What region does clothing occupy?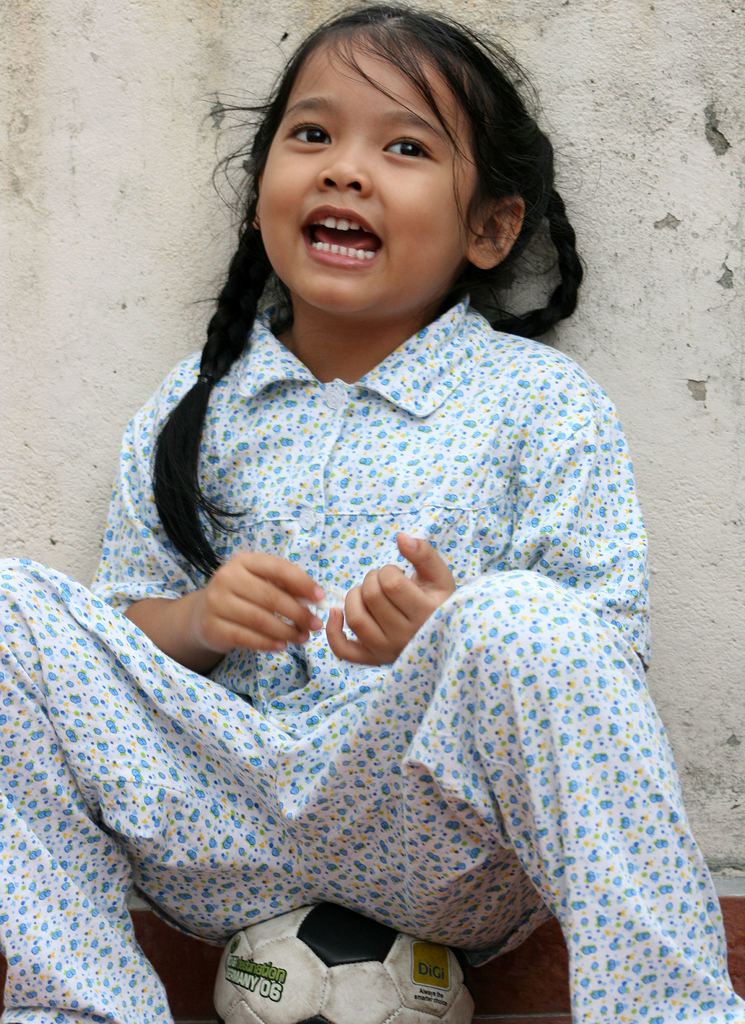
rect(58, 238, 707, 1000).
